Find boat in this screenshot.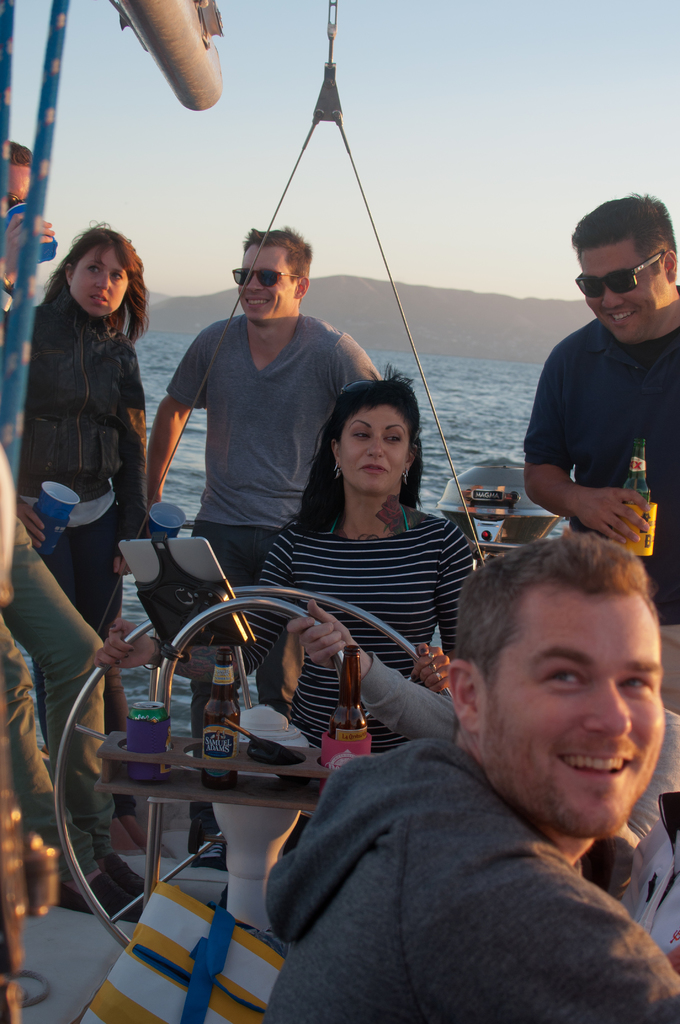
The bounding box for boat is [left=0, top=0, right=679, bottom=1023].
